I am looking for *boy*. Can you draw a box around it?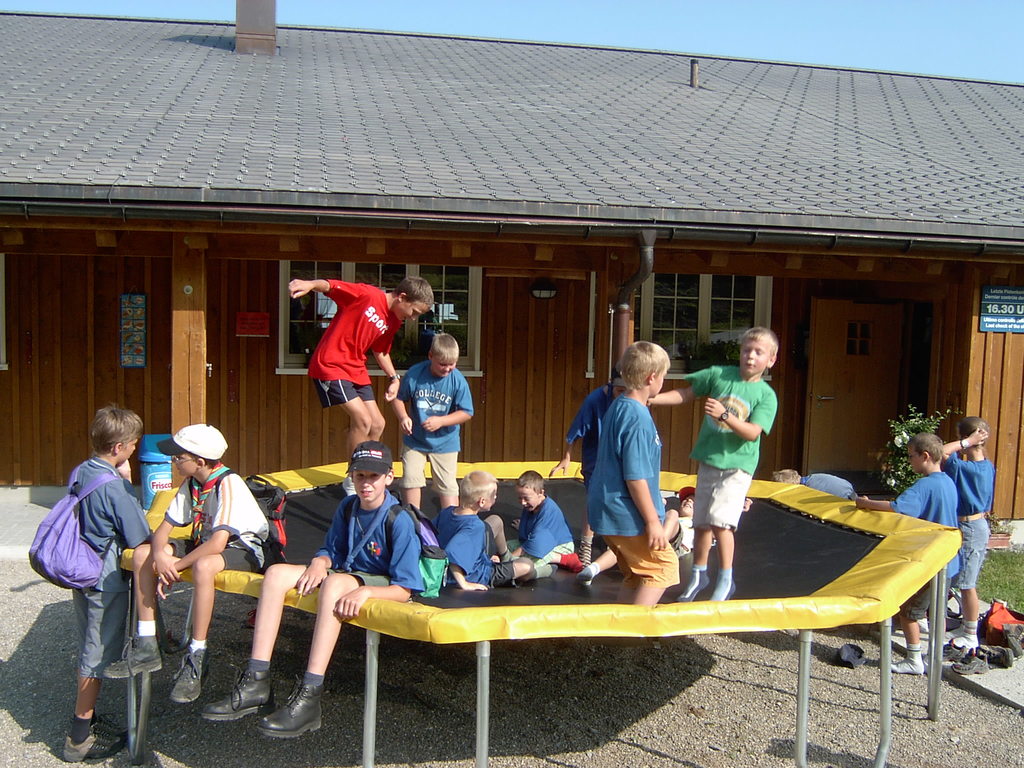
Sure, the bounding box is {"left": 854, "top": 433, "right": 959, "bottom": 673}.
